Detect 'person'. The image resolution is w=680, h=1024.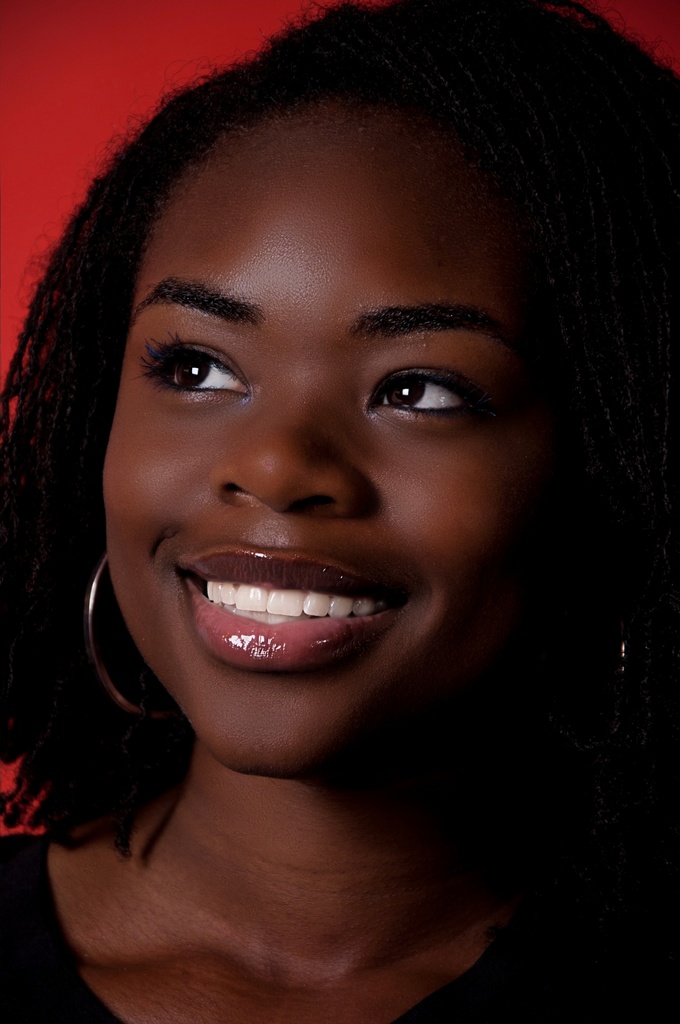
[x1=0, y1=0, x2=679, y2=1023].
